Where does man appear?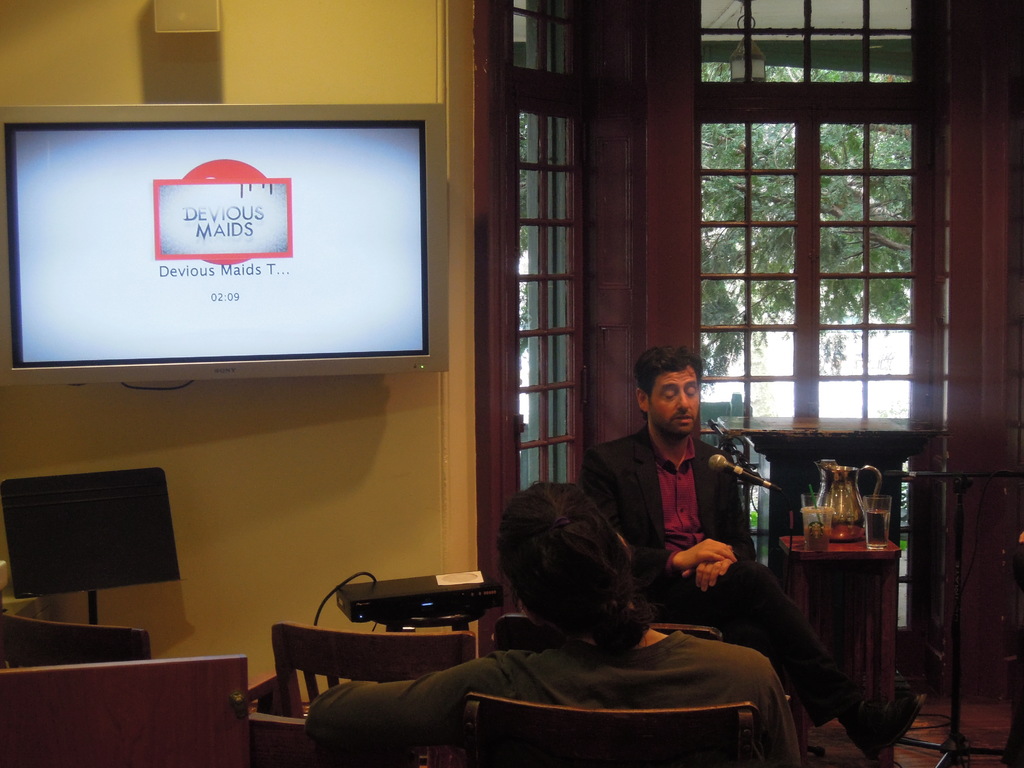
Appears at 579,346,922,764.
